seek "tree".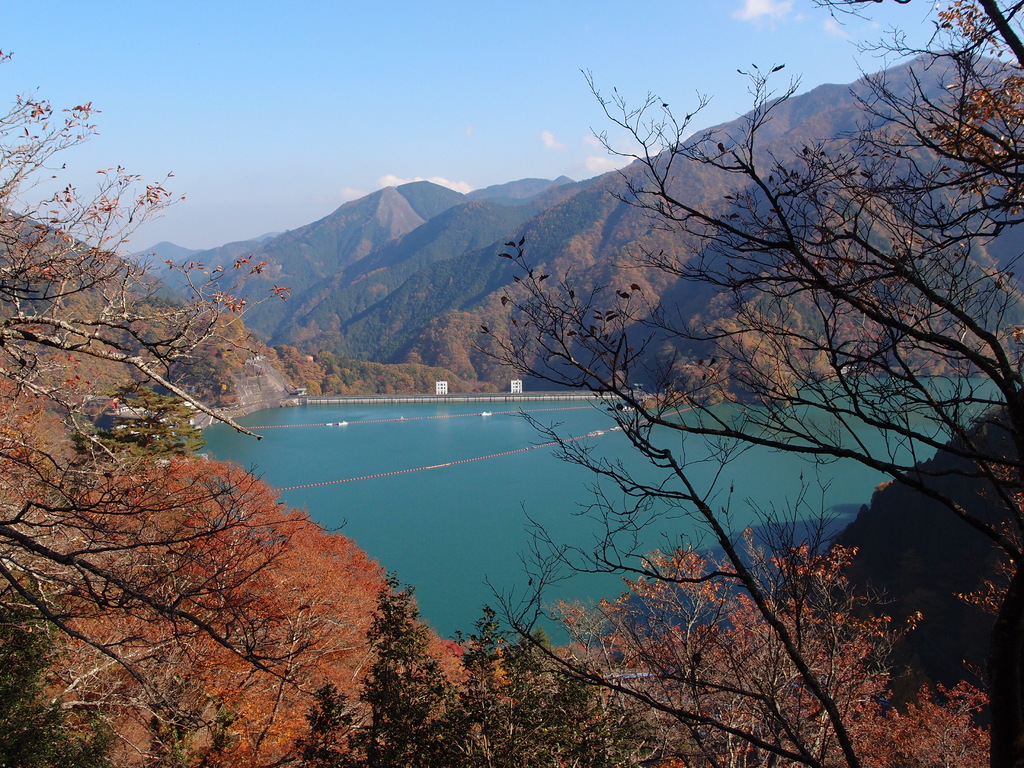
select_region(300, 573, 659, 767).
